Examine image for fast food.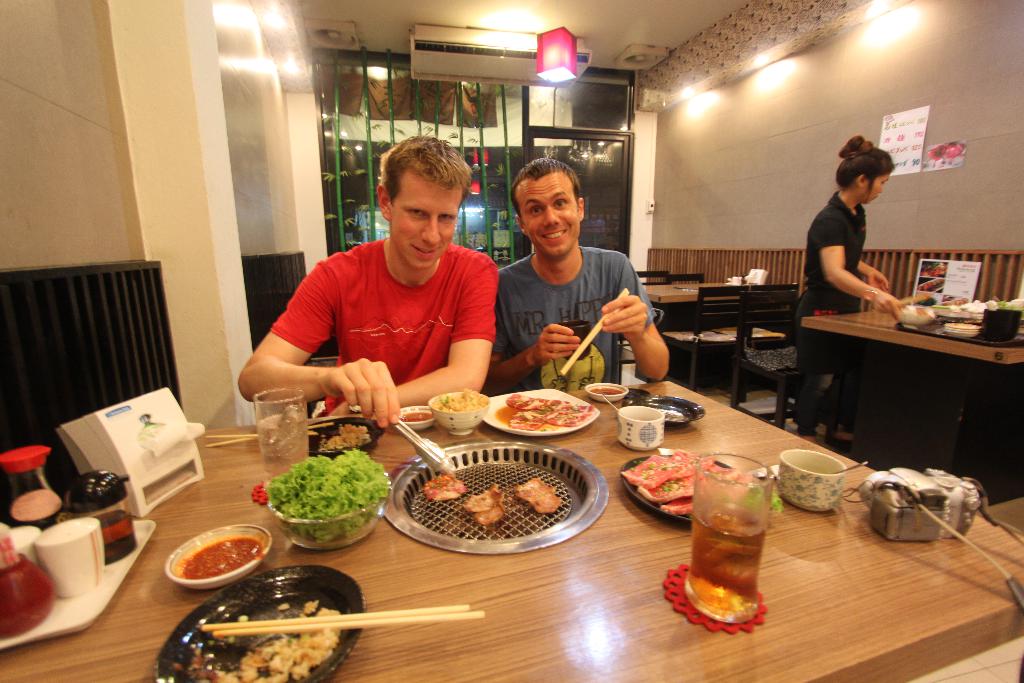
Examination result: [left=633, top=457, right=716, bottom=527].
